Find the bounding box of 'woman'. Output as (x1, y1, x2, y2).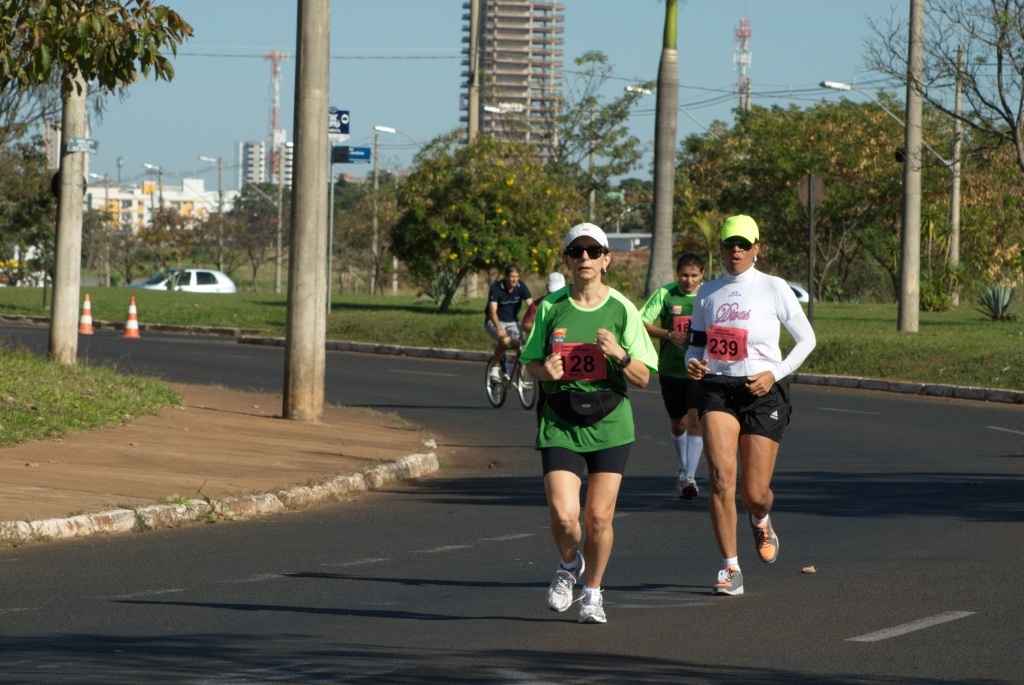
(525, 245, 665, 615).
